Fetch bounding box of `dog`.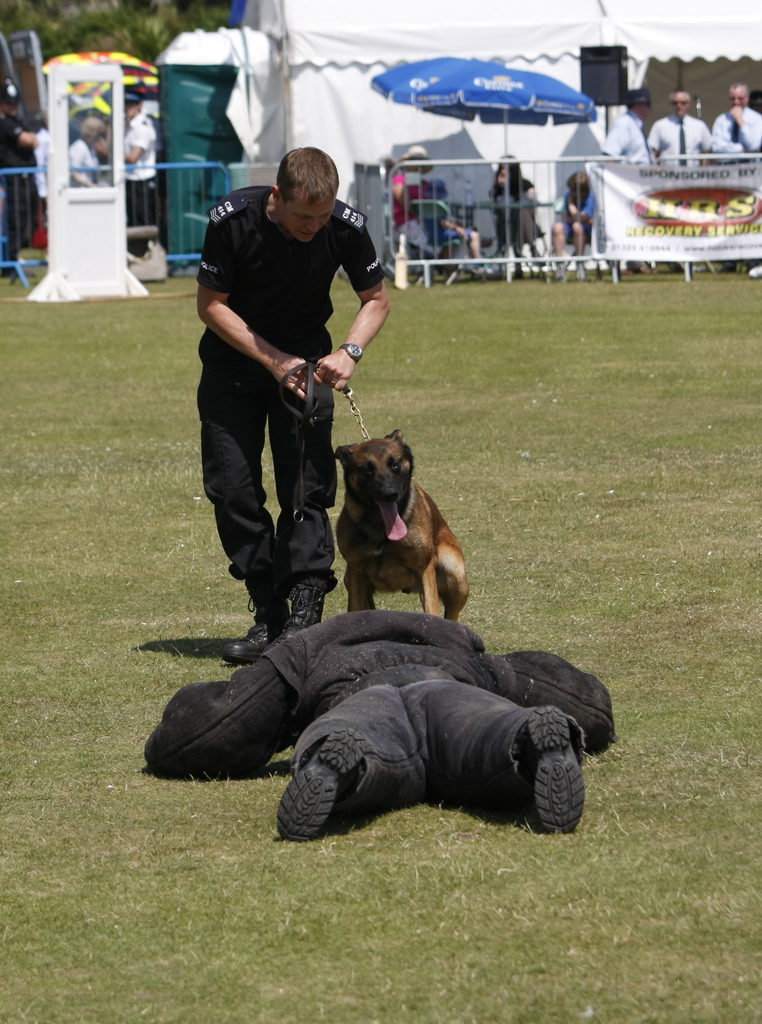
Bbox: locate(326, 428, 476, 628).
